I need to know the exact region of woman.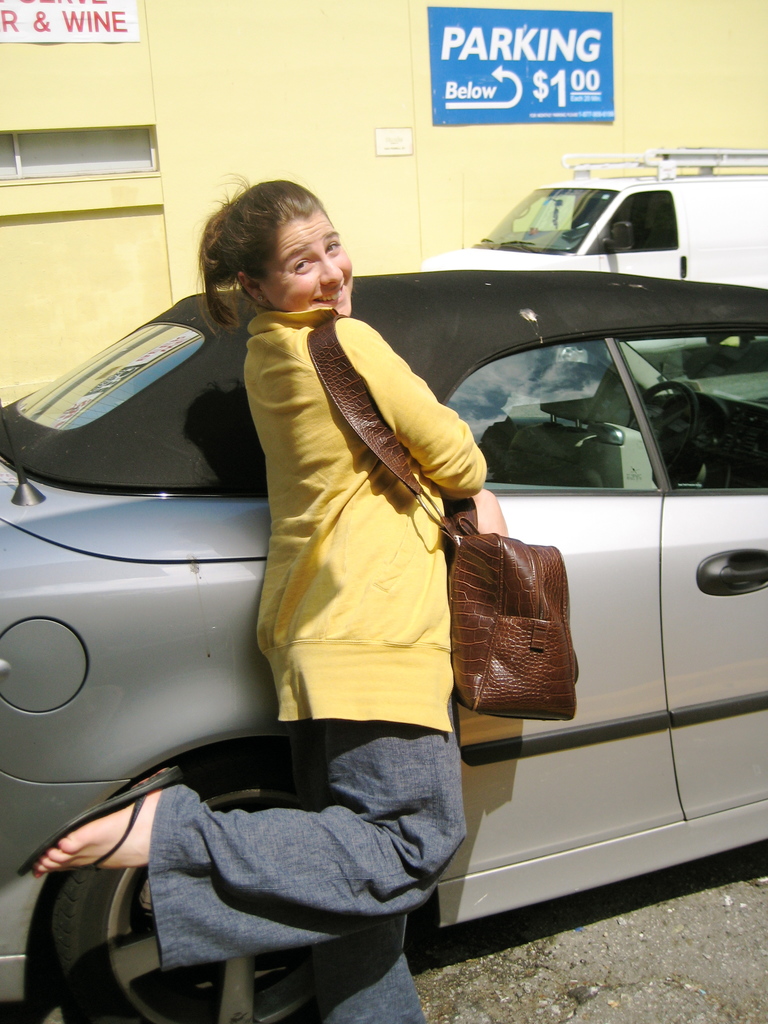
Region: <bbox>131, 198, 551, 1002</bbox>.
